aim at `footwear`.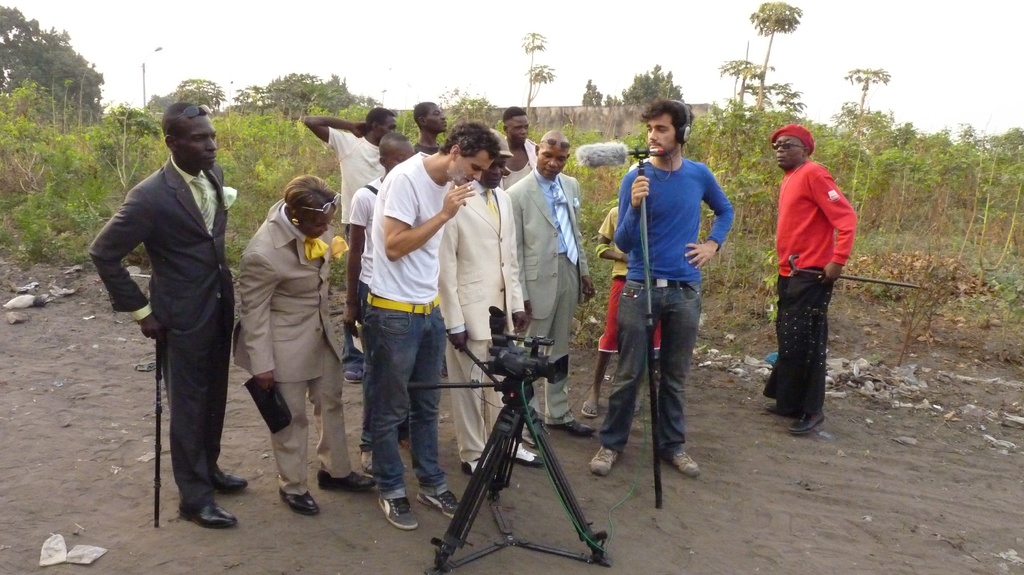
Aimed at 316 468 383 491.
